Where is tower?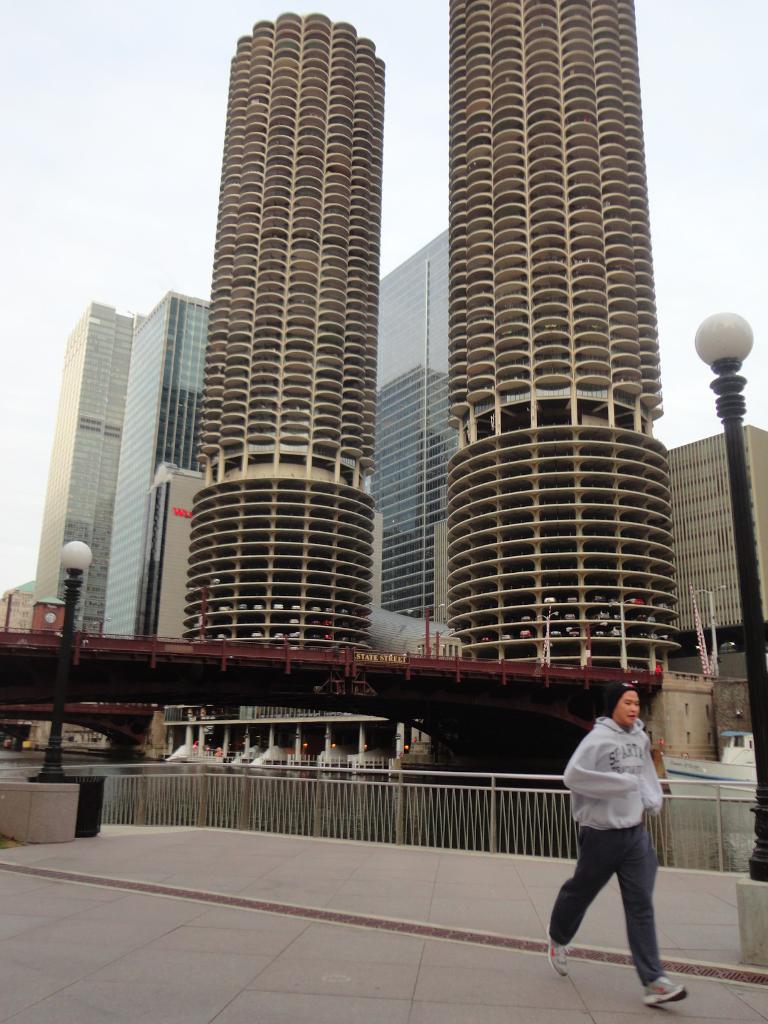
box(444, 0, 673, 678).
